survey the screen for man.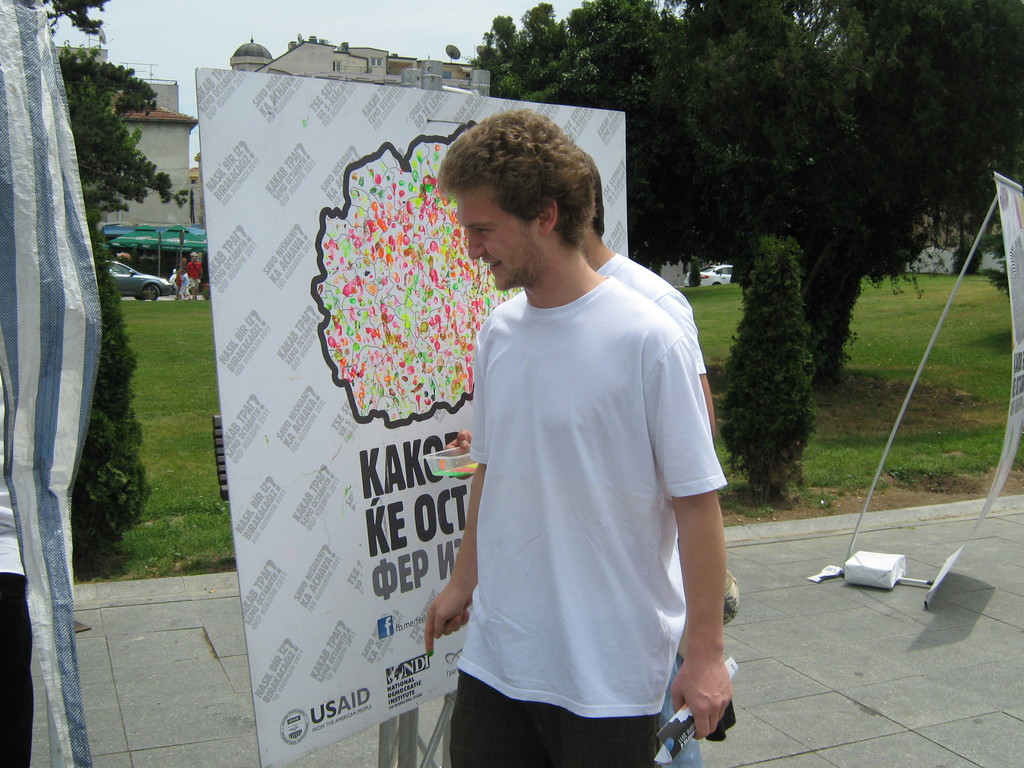
Survey found: box(580, 141, 707, 767).
